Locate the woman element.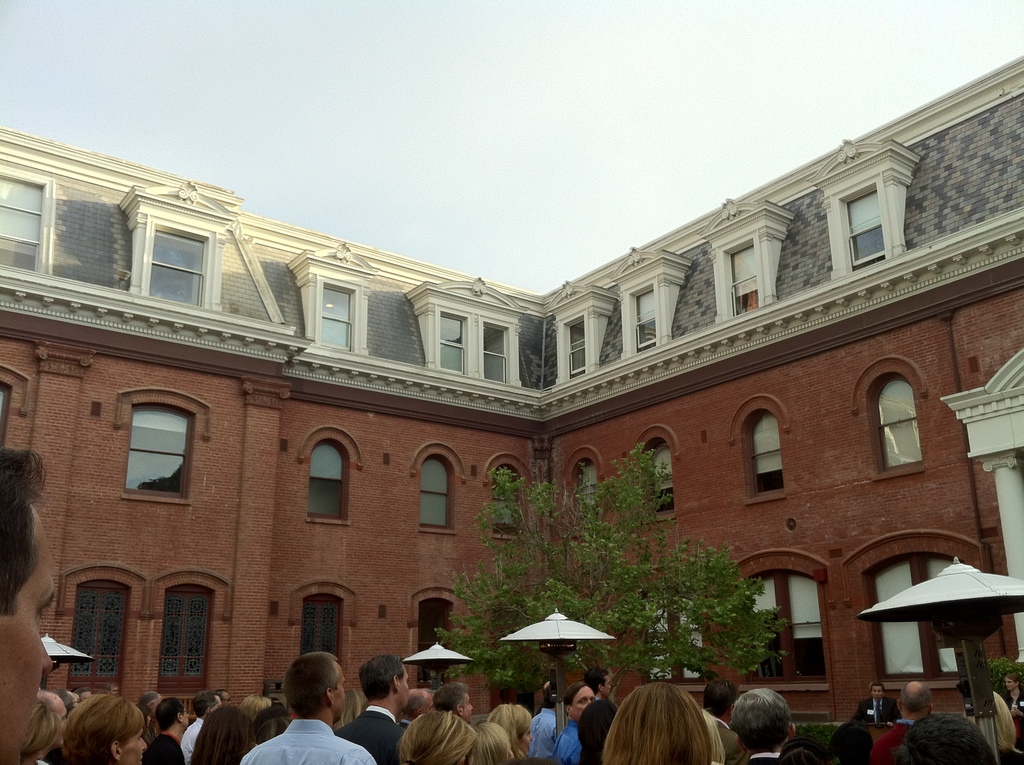
Element bbox: box(592, 666, 734, 764).
